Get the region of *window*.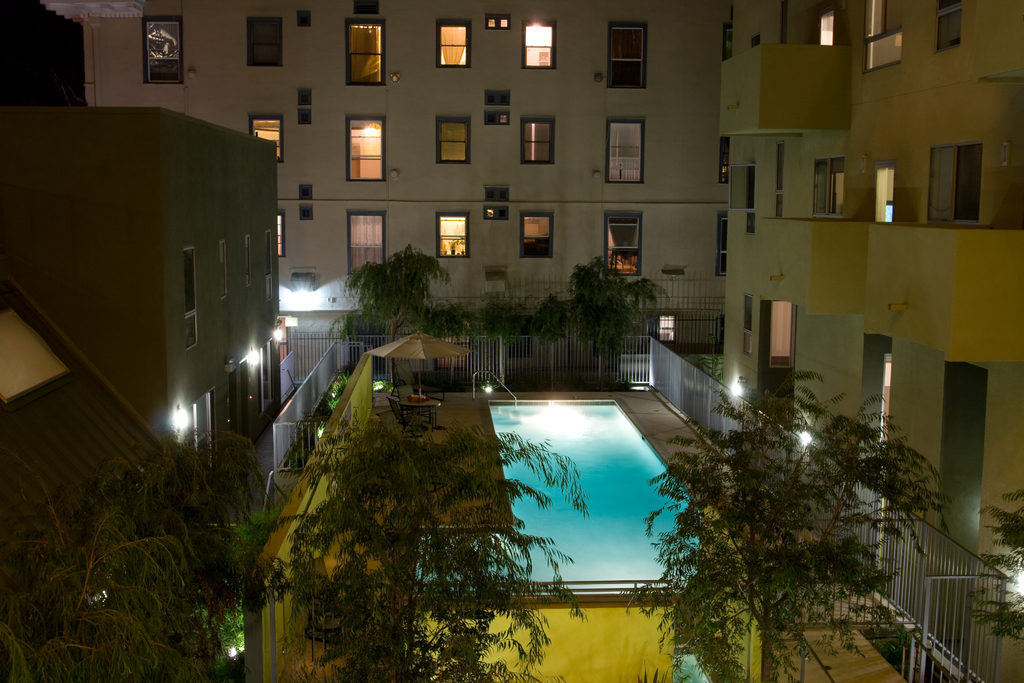
detection(726, 31, 732, 62).
